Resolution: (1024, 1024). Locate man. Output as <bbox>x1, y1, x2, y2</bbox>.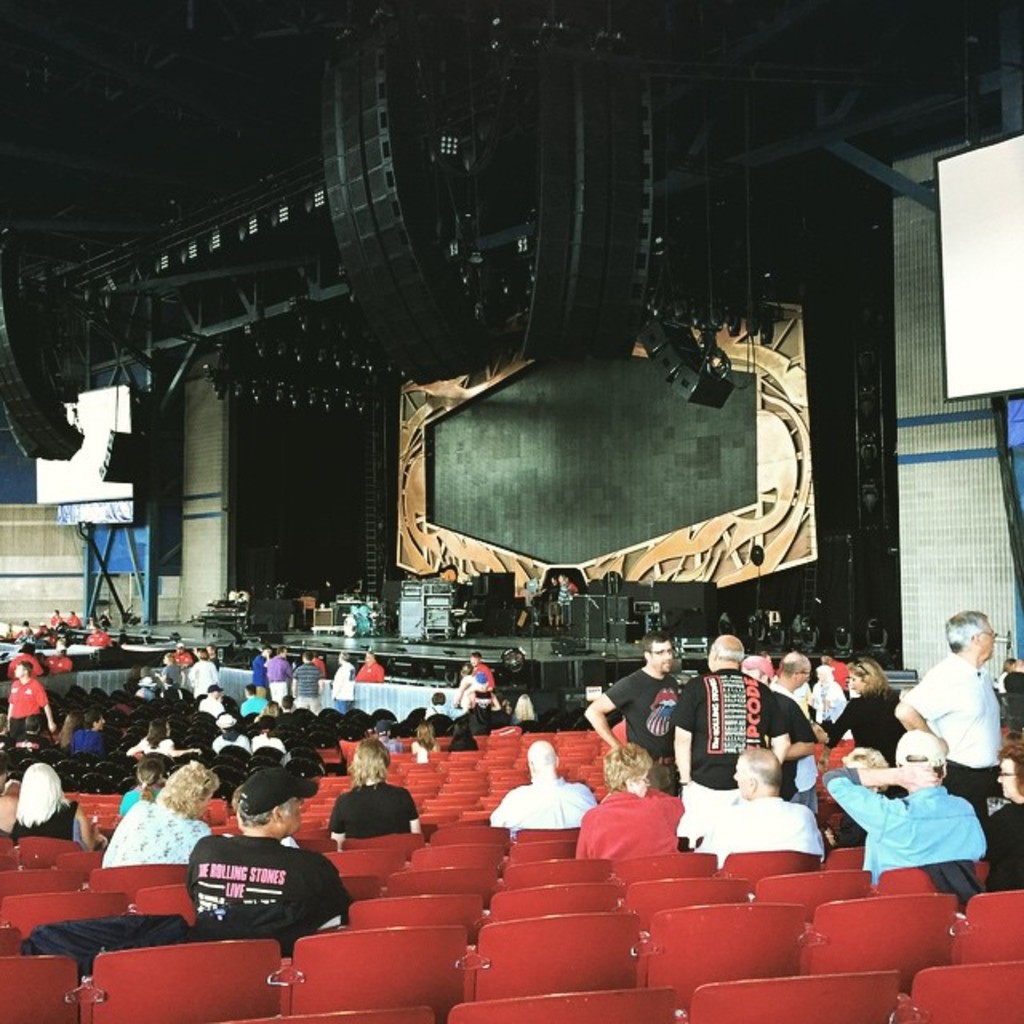
<bbox>819, 728, 989, 886</bbox>.
